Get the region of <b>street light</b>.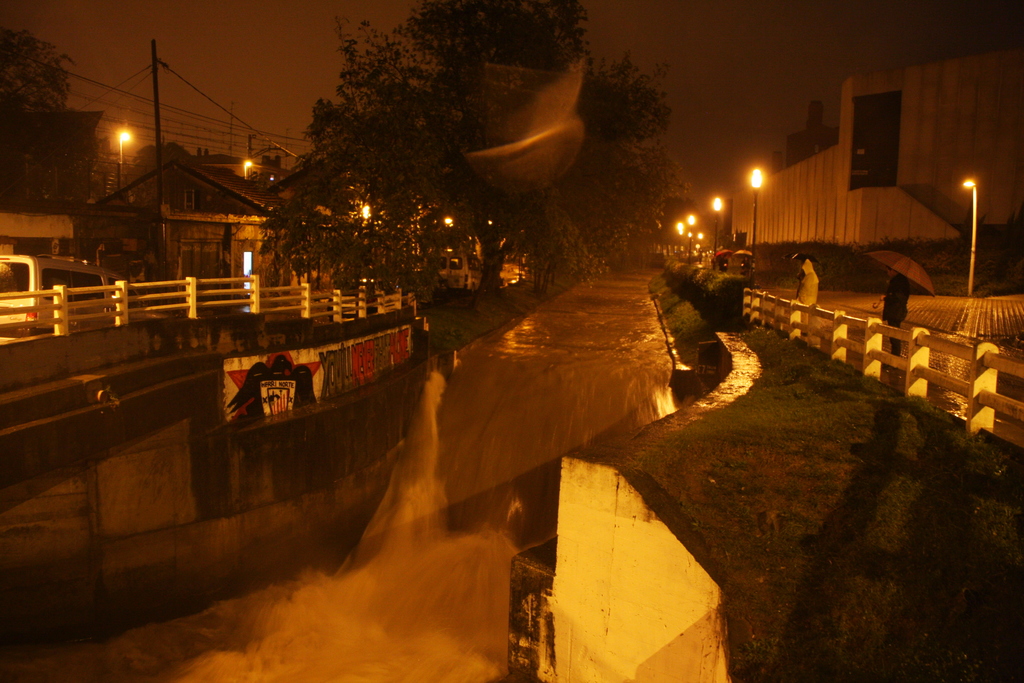
(115, 127, 132, 196).
